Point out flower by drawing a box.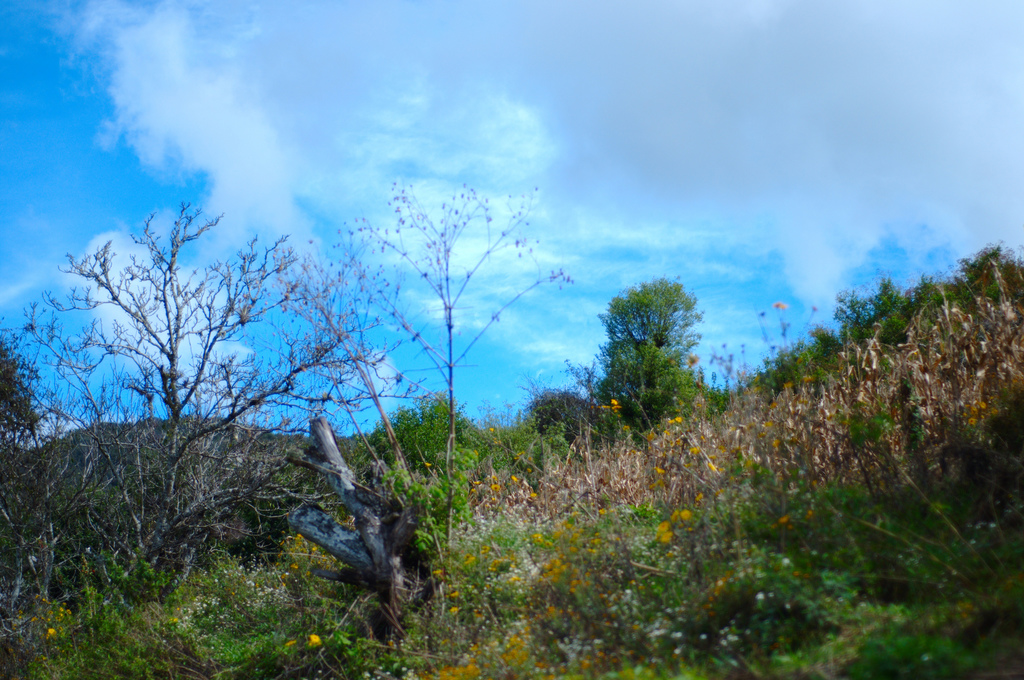
locate(654, 515, 670, 543).
